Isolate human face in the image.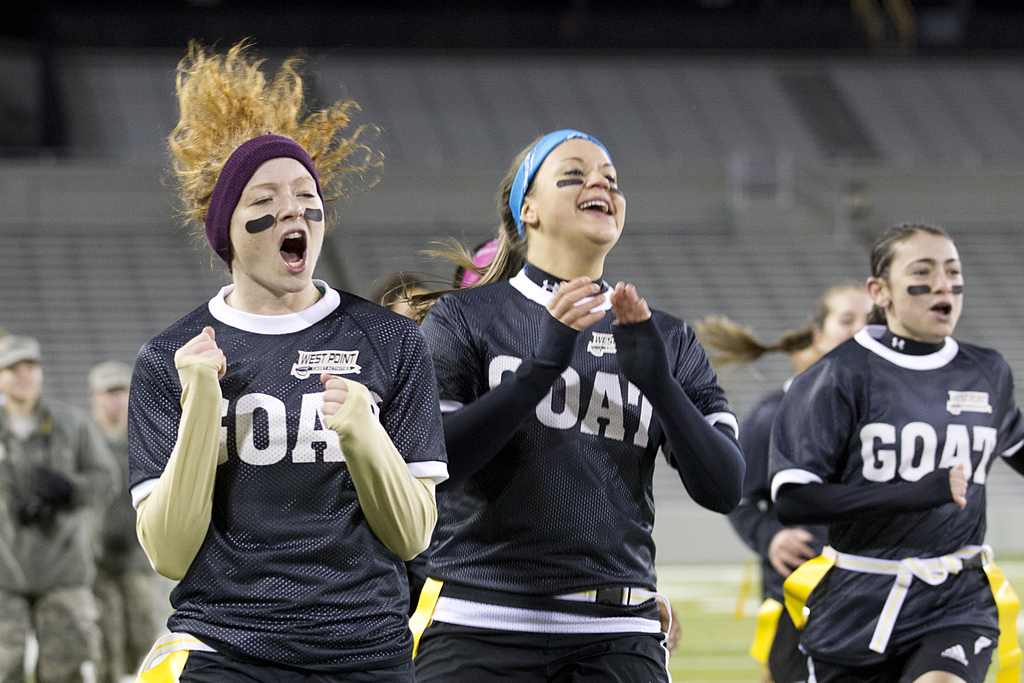
Isolated region: x1=225 y1=152 x2=321 y2=288.
